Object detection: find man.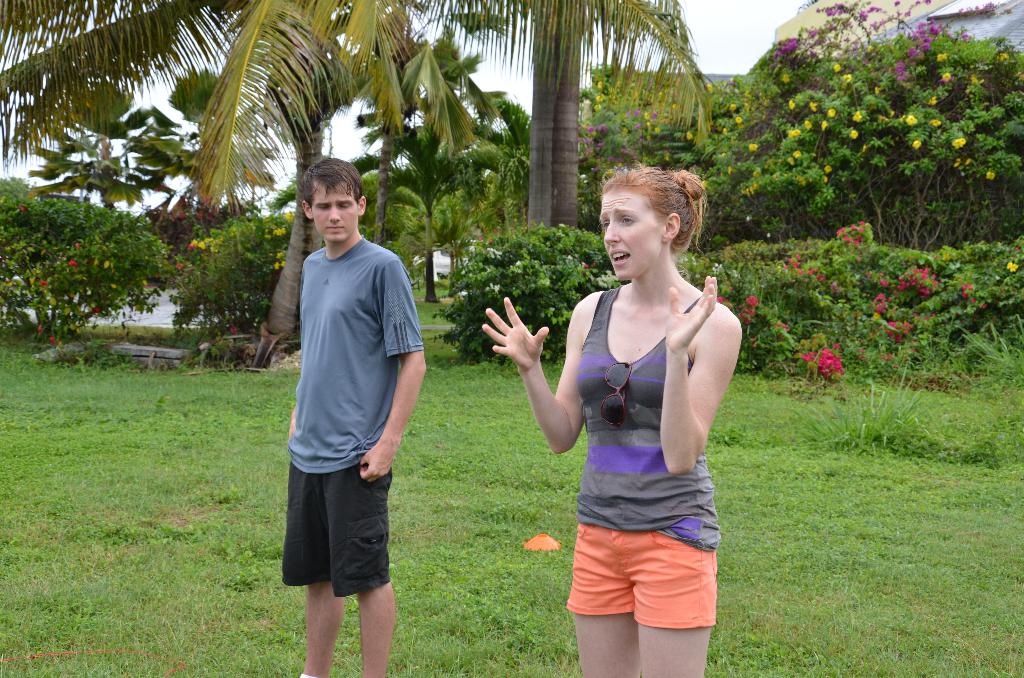
bbox=(273, 154, 423, 677).
